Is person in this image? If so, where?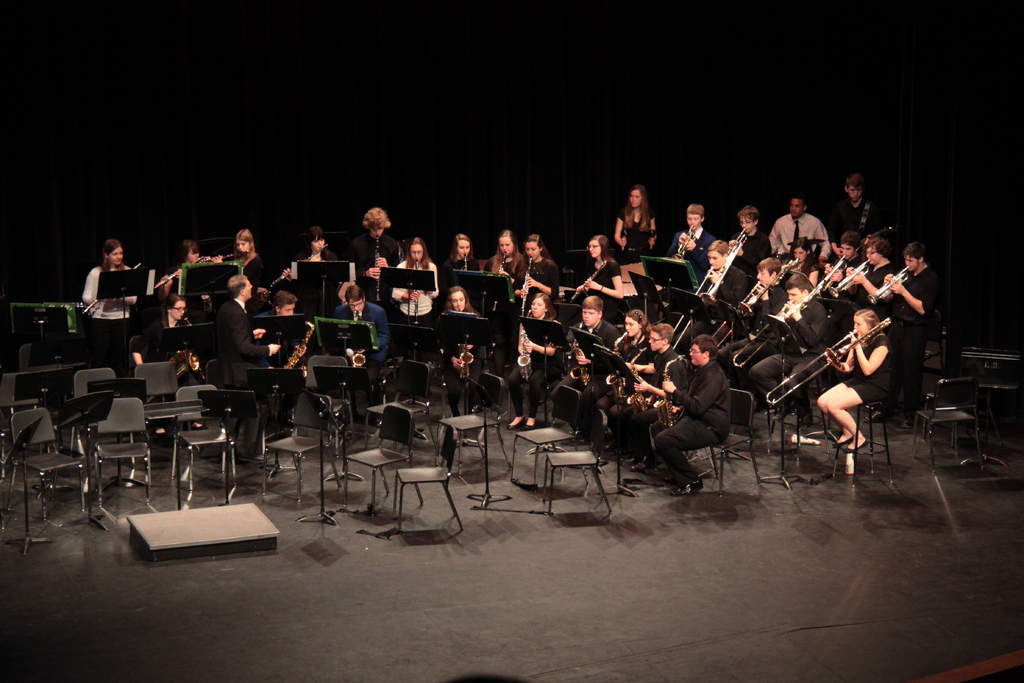
Yes, at (509, 288, 562, 431).
